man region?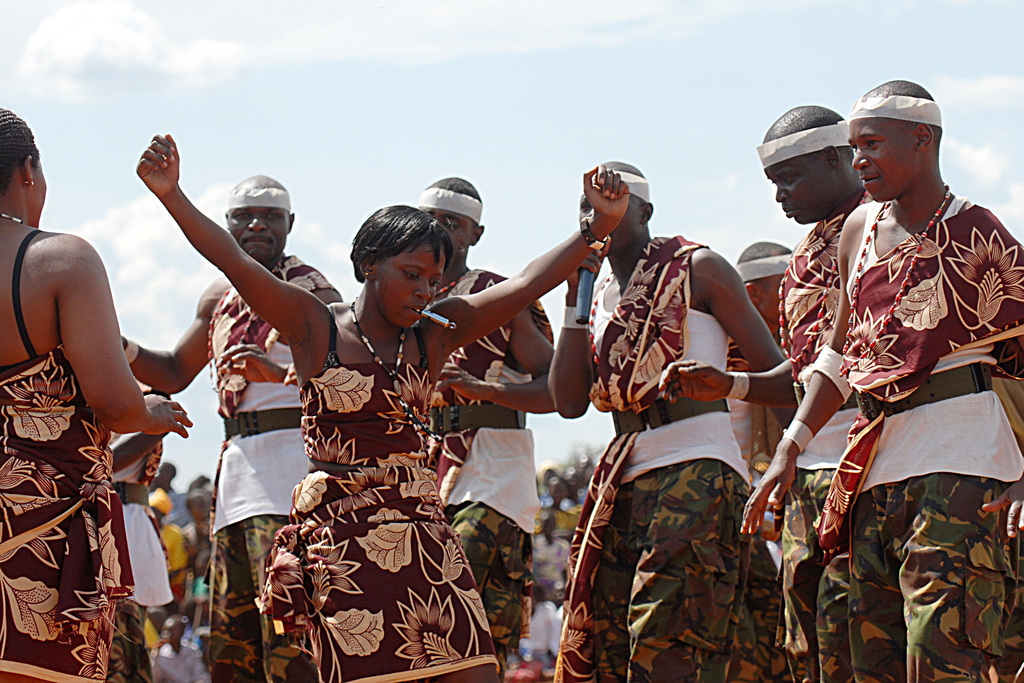
bbox=(660, 102, 874, 682)
